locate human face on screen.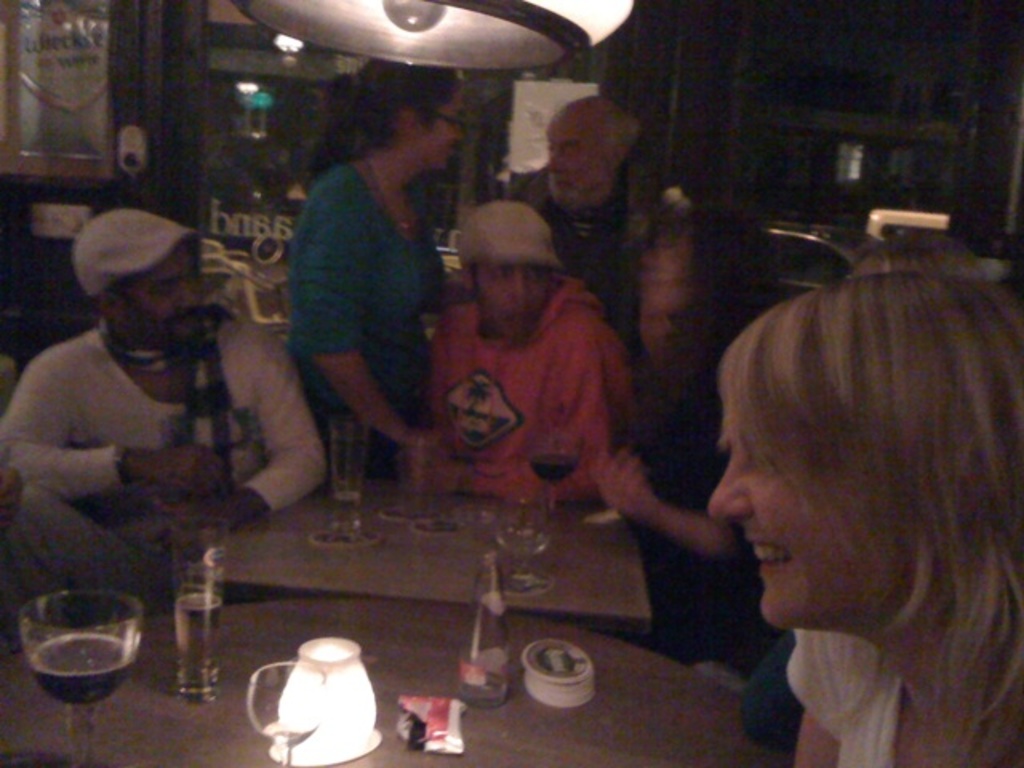
On screen at [x1=125, y1=234, x2=200, y2=350].
